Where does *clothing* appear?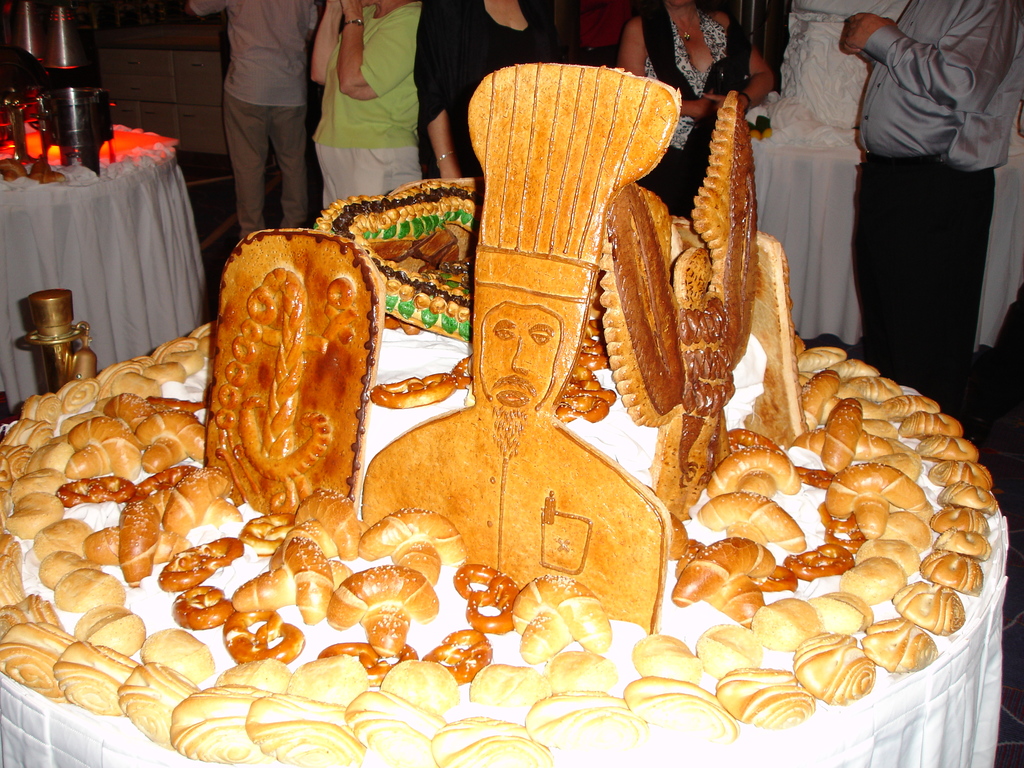
Appears at BBox(194, 5, 316, 233).
